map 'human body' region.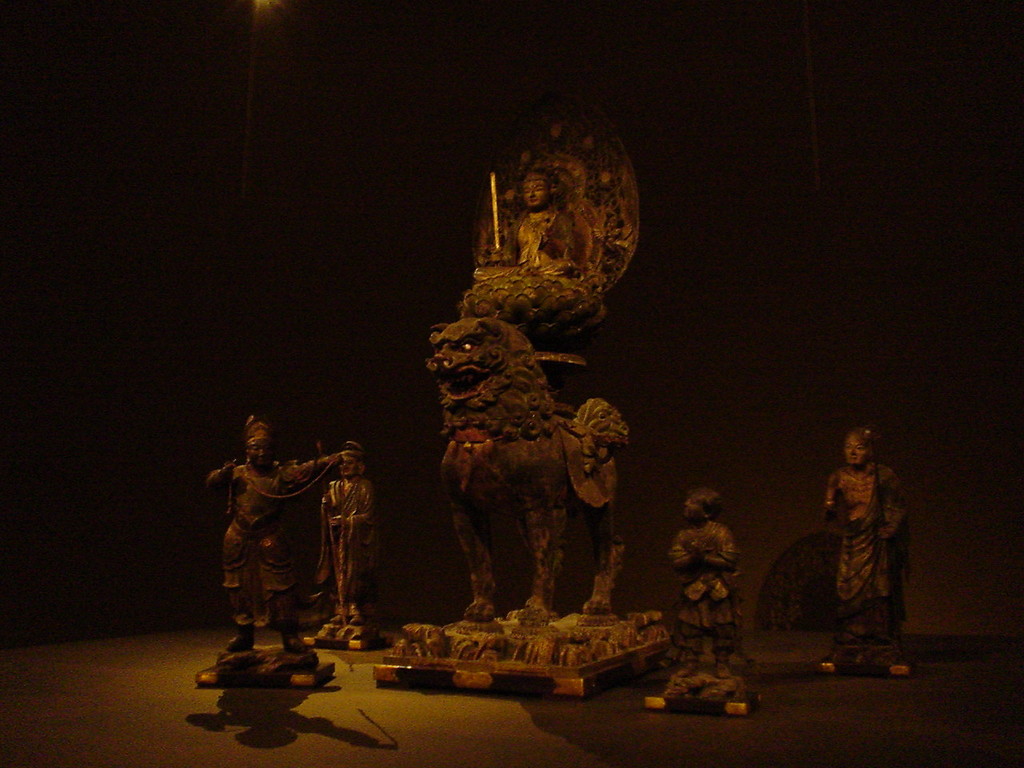
Mapped to <box>802,422,918,677</box>.
